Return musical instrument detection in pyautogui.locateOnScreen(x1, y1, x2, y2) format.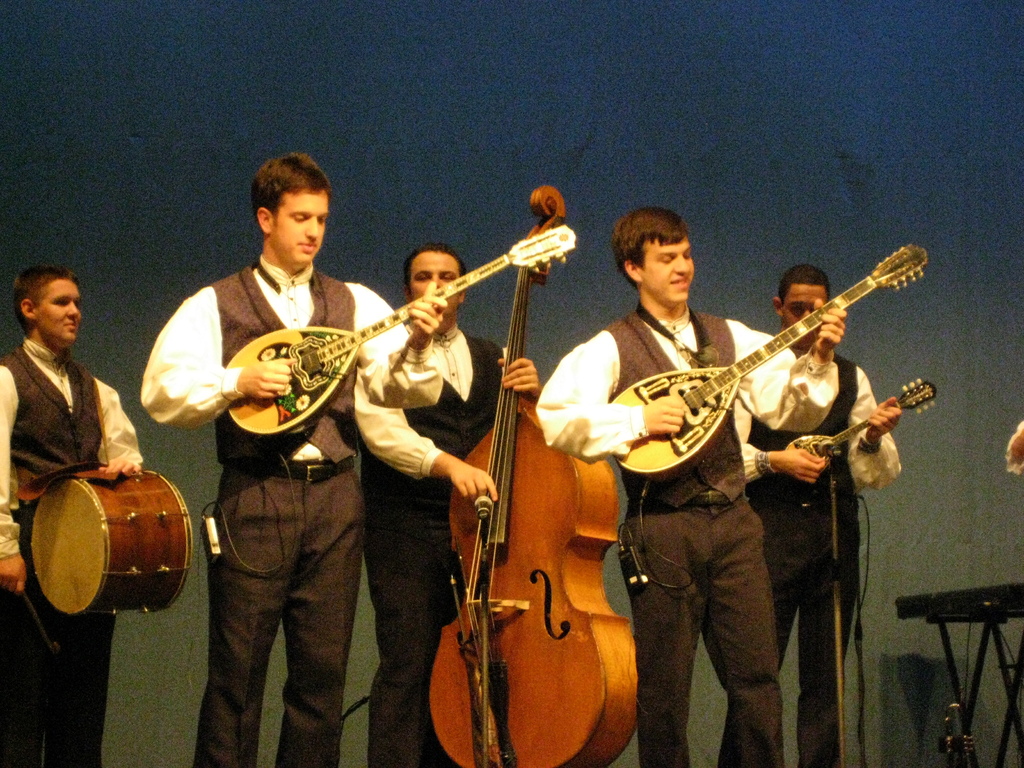
pyautogui.locateOnScreen(424, 185, 645, 767).
